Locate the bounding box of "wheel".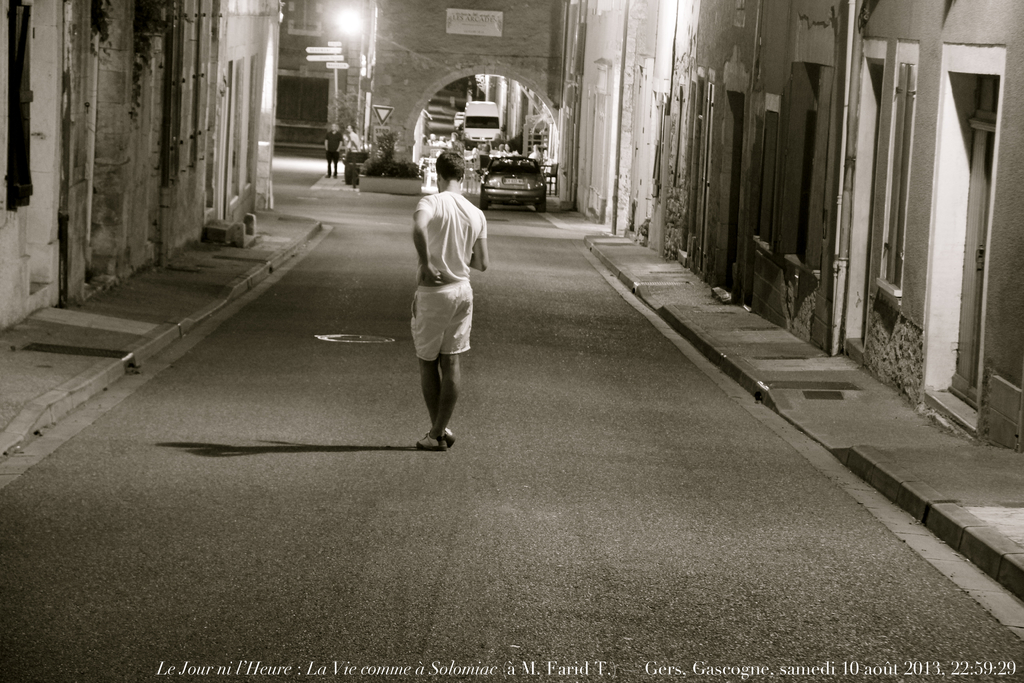
Bounding box: <bbox>477, 190, 487, 211</bbox>.
